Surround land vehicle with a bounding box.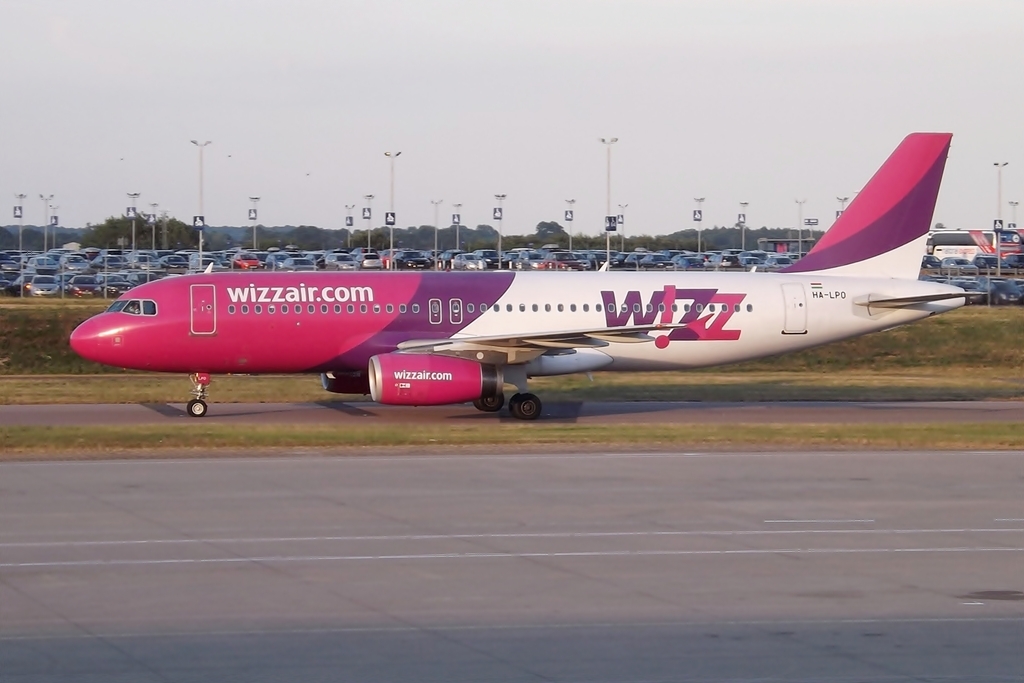
pyautogui.locateOnScreen(393, 247, 427, 266).
